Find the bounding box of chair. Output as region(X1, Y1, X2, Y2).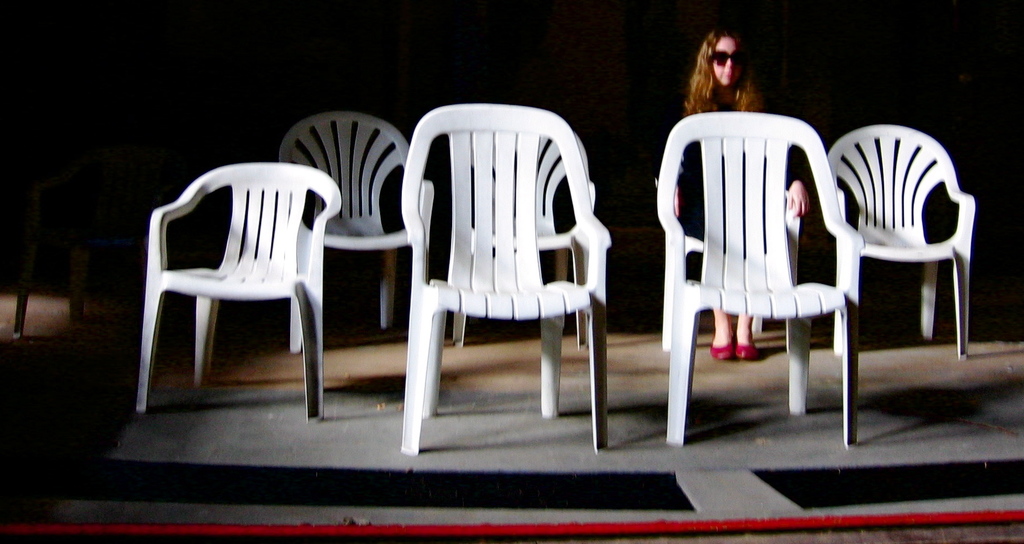
region(817, 119, 975, 366).
